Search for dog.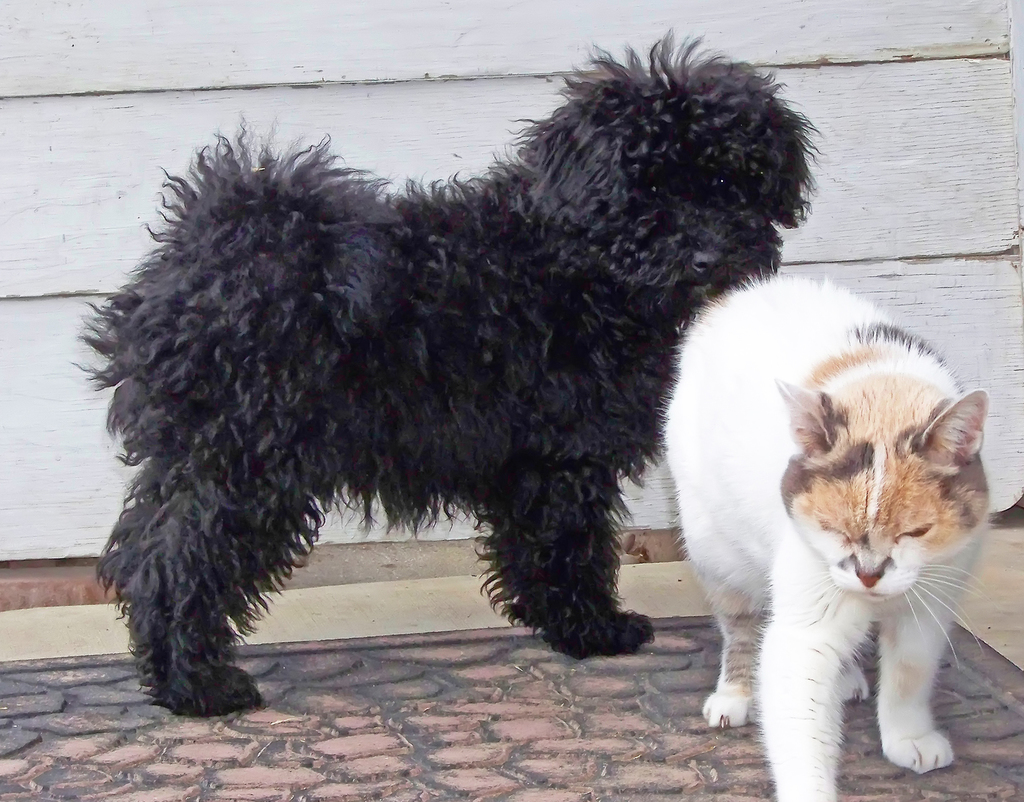
Found at Rect(60, 17, 828, 721).
